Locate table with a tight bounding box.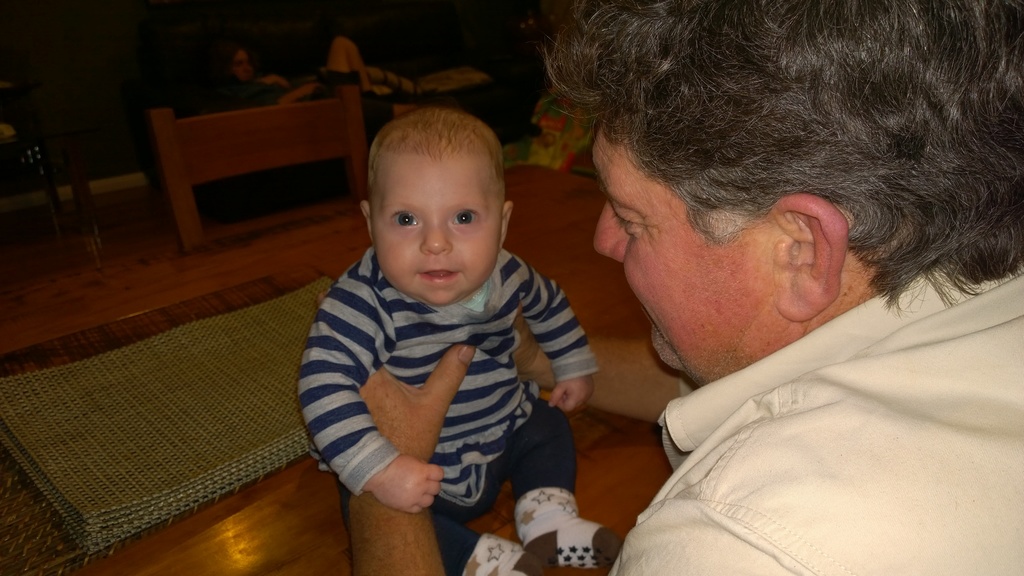
0 160 677 575.
